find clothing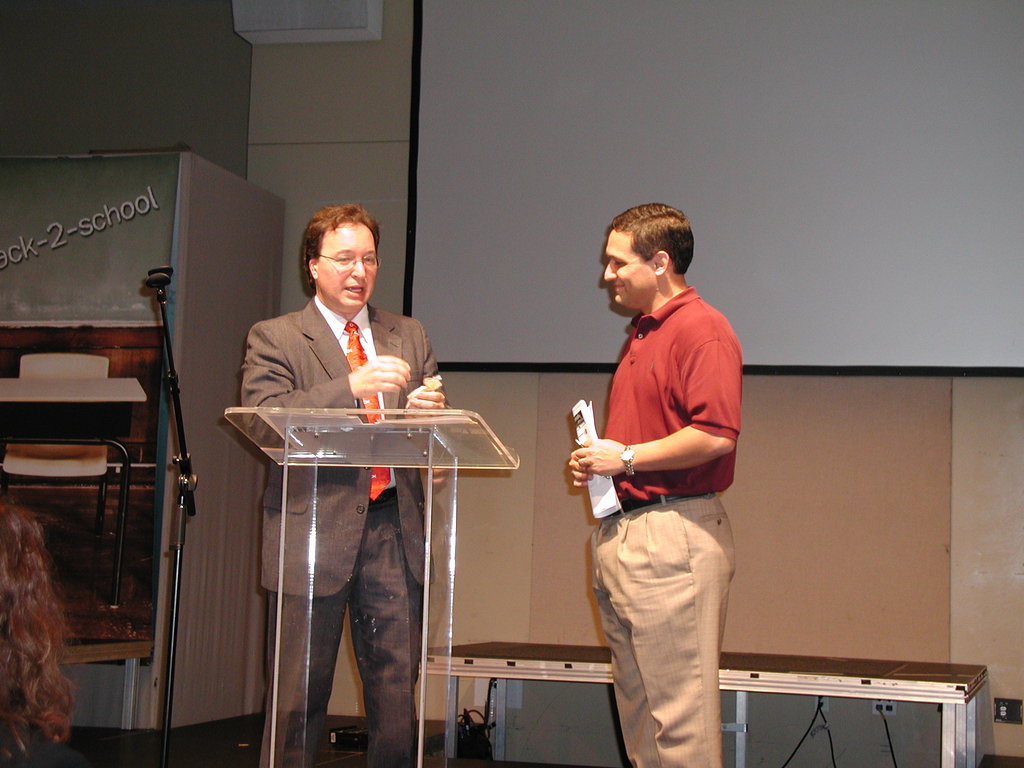
rect(239, 292, 449, 766)
